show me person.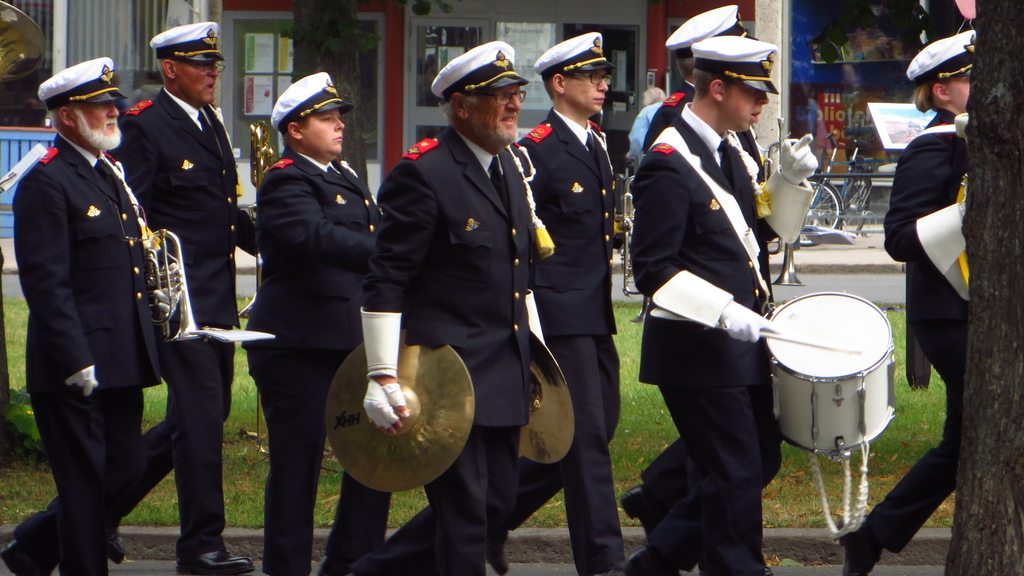
person is here: (626, 86, 668, 170).
